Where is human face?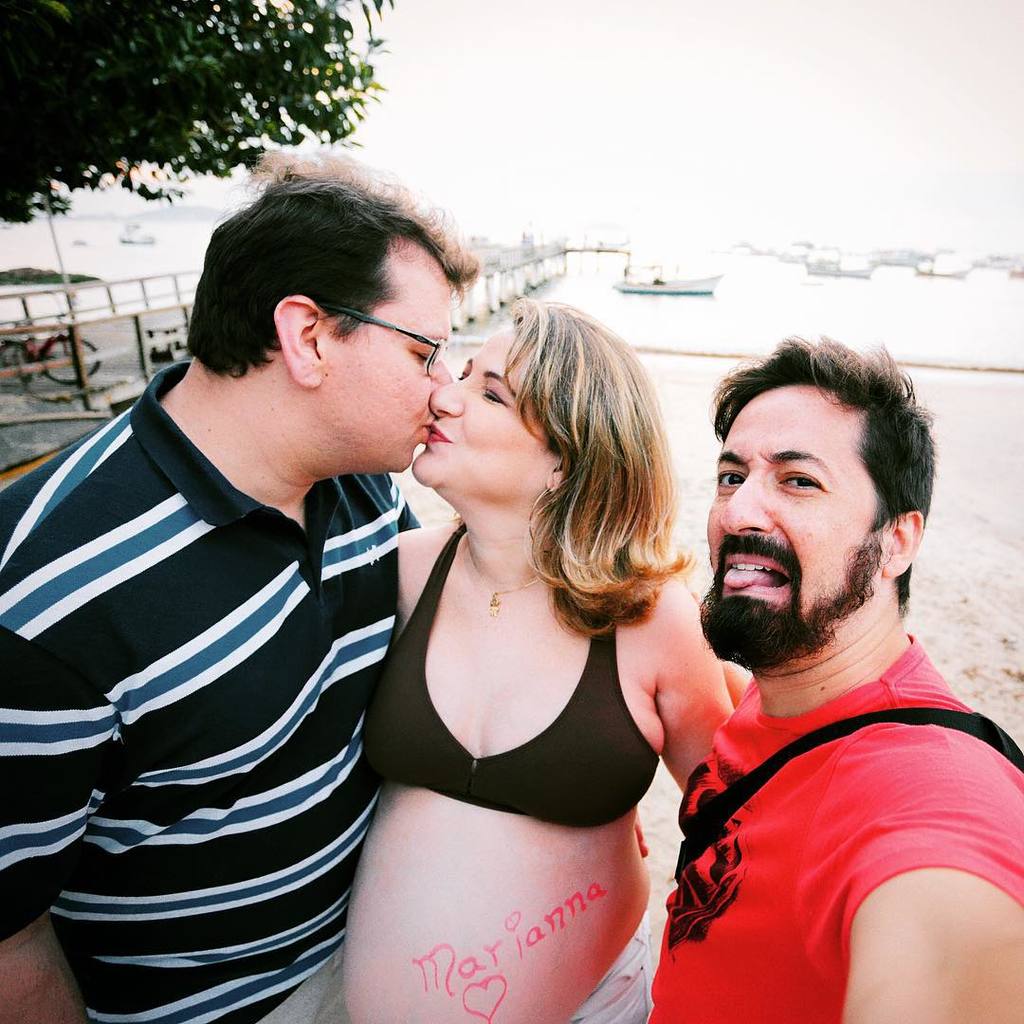
x1=322 y1=243 x2=453 y2=470.
